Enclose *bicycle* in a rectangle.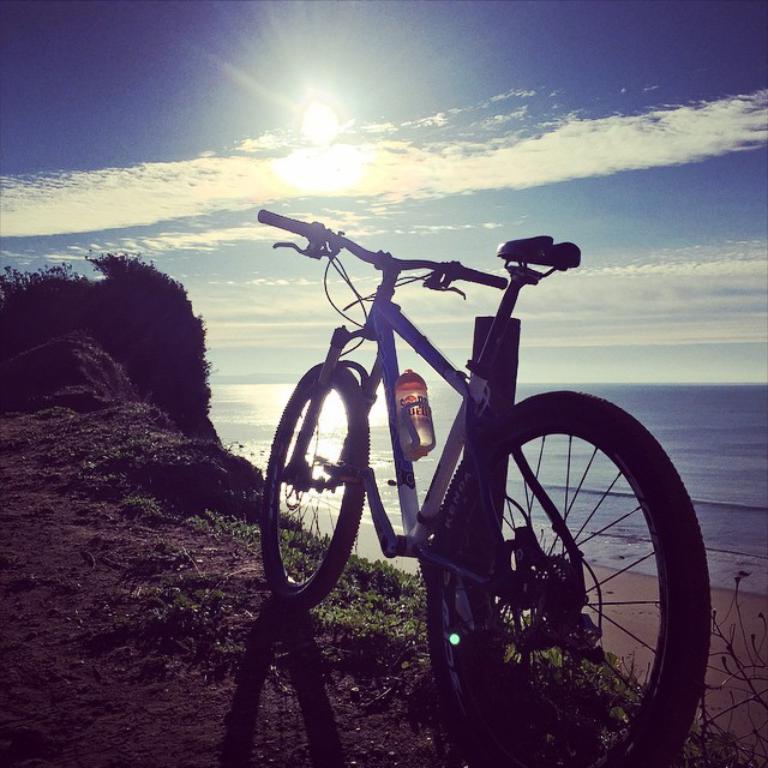
[224,187,692,743].
